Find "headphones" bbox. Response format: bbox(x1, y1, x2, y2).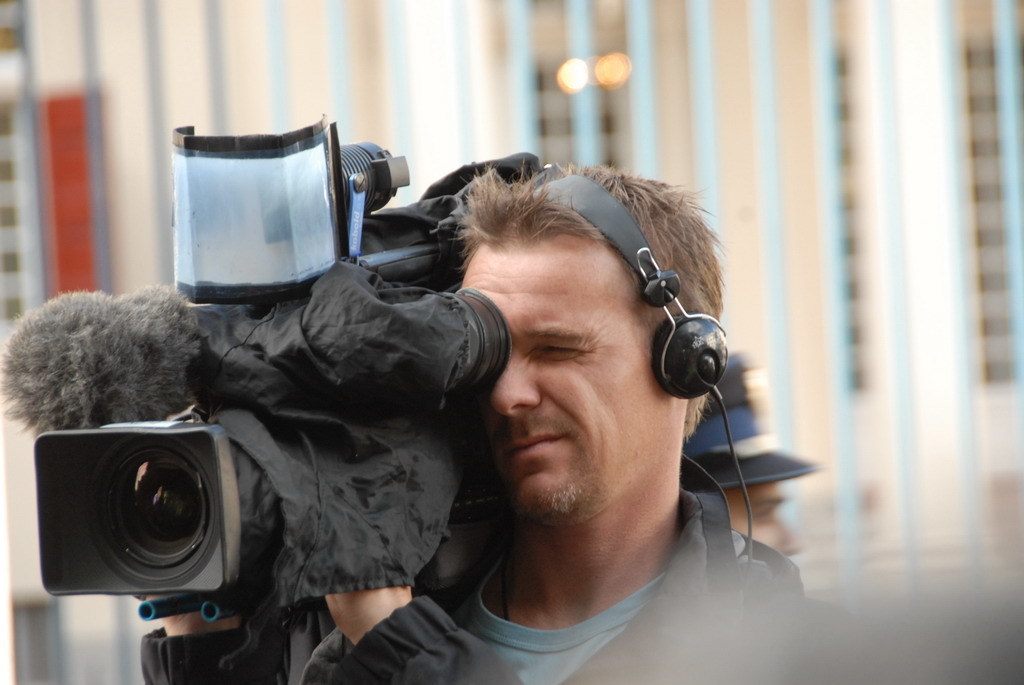
bbox(456, 170, 773, 586).
